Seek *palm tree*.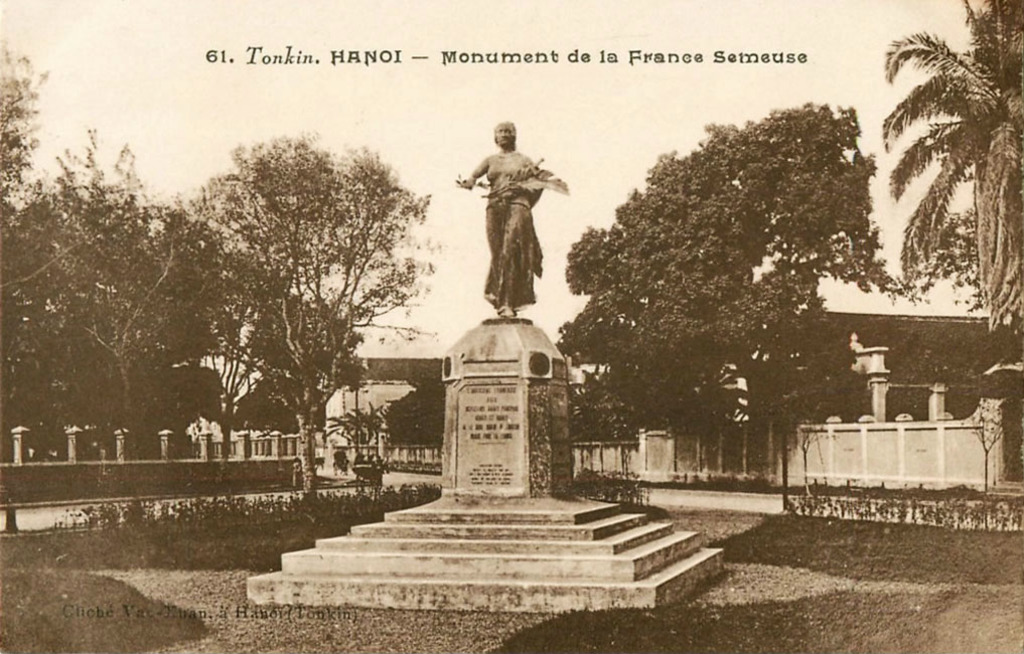
877,0,1023,476.
